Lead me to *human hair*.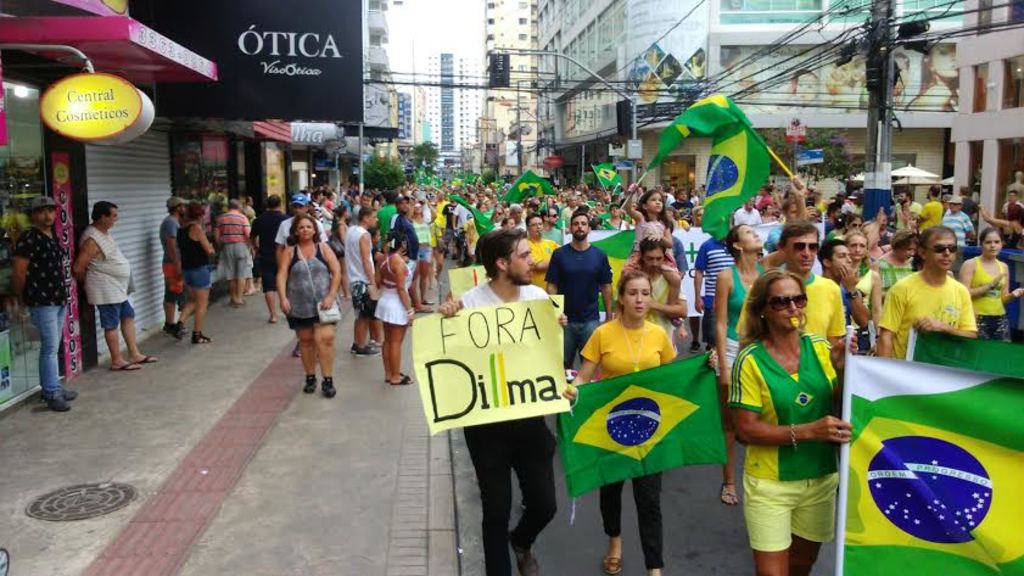
Lead to select_region(755, 267, 819, 347).
